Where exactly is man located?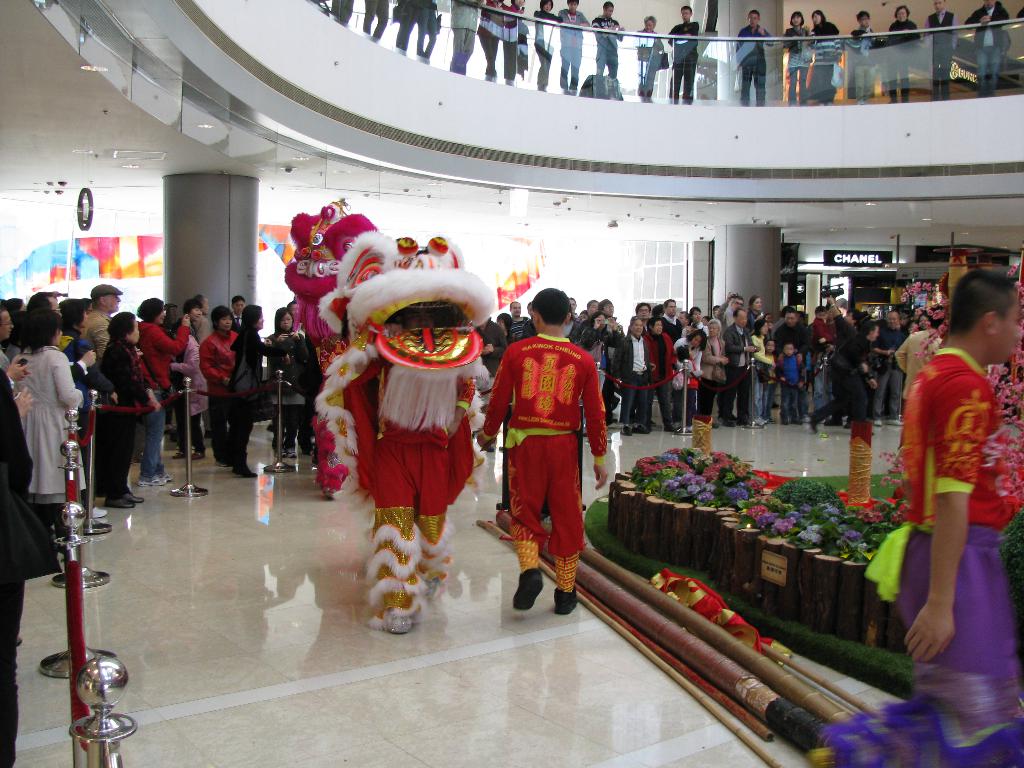
Its bounding box is <box>733,11,771,108</box>.
